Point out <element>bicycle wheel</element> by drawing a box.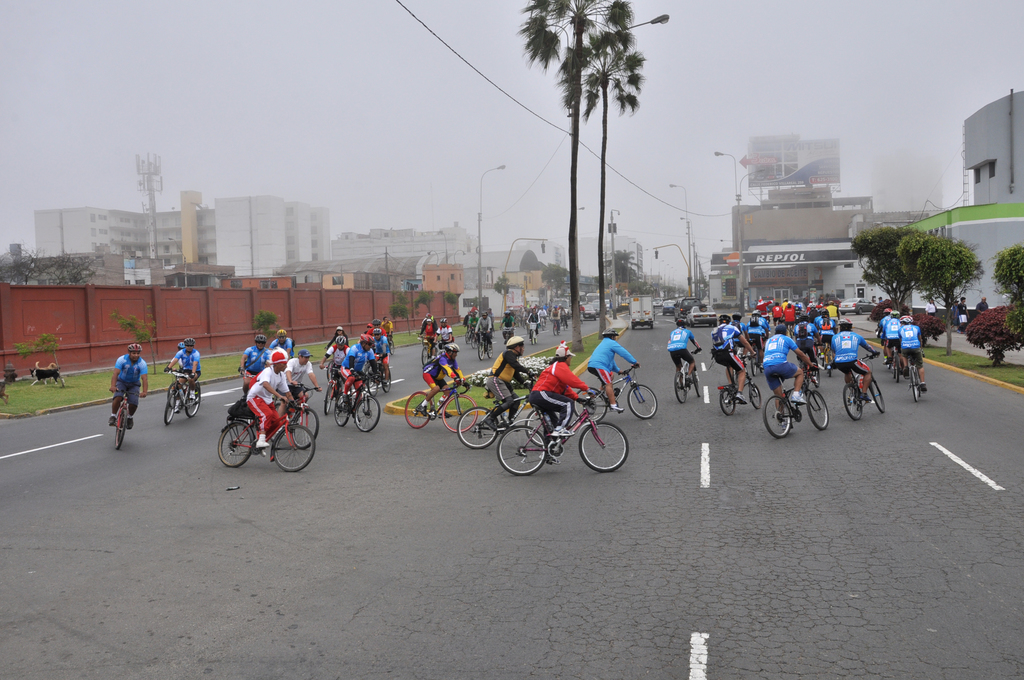
<region>440, 393, 478, 434</region>.
